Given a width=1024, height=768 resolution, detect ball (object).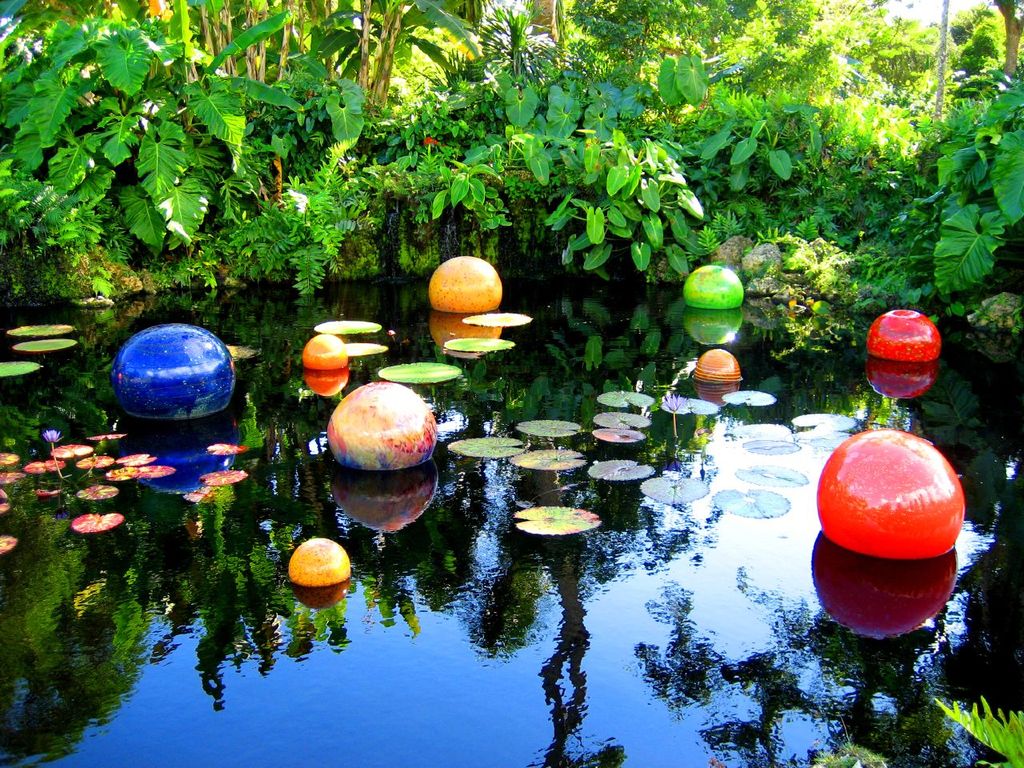
left=290, top=534, right=354, bottom=582.
